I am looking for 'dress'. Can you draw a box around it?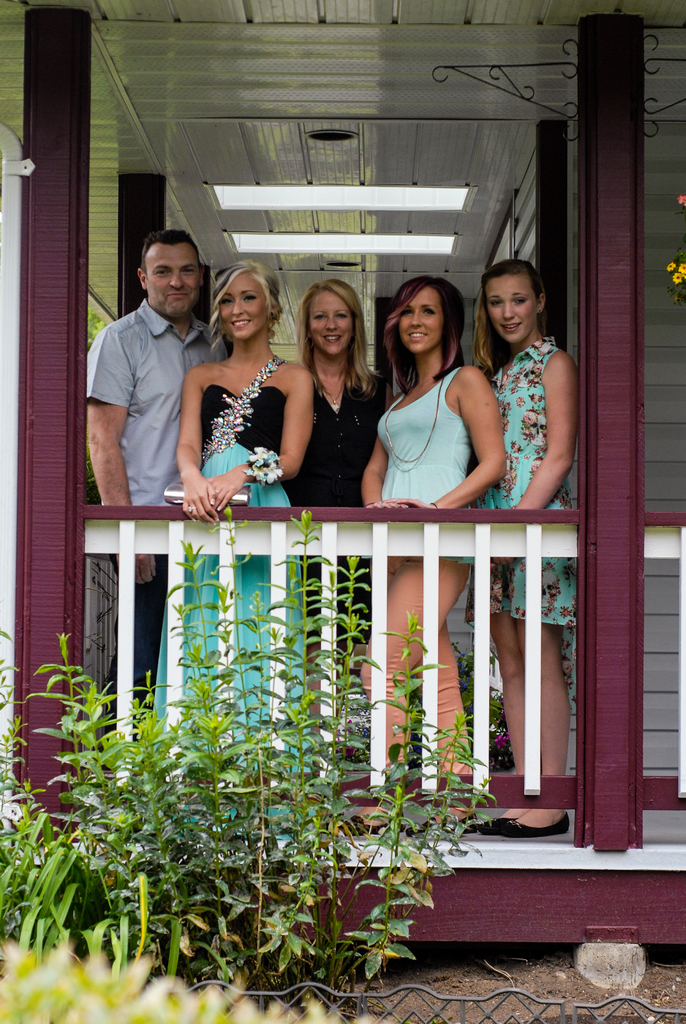
Sure, the bounding box is BBox(148, 352, 307, 840).
